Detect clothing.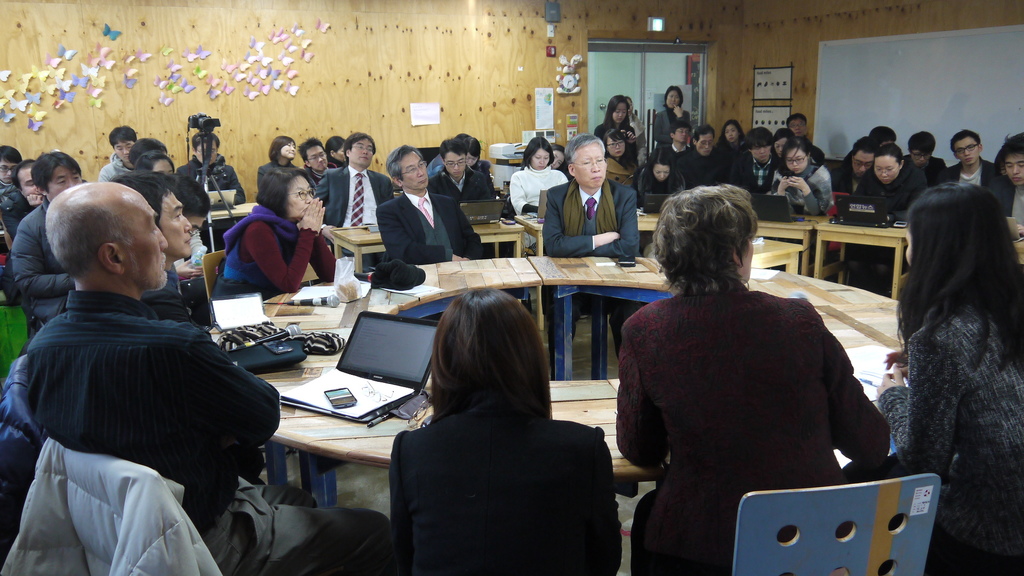
Detected at left=255, top=158, right=295, bottom=191.
